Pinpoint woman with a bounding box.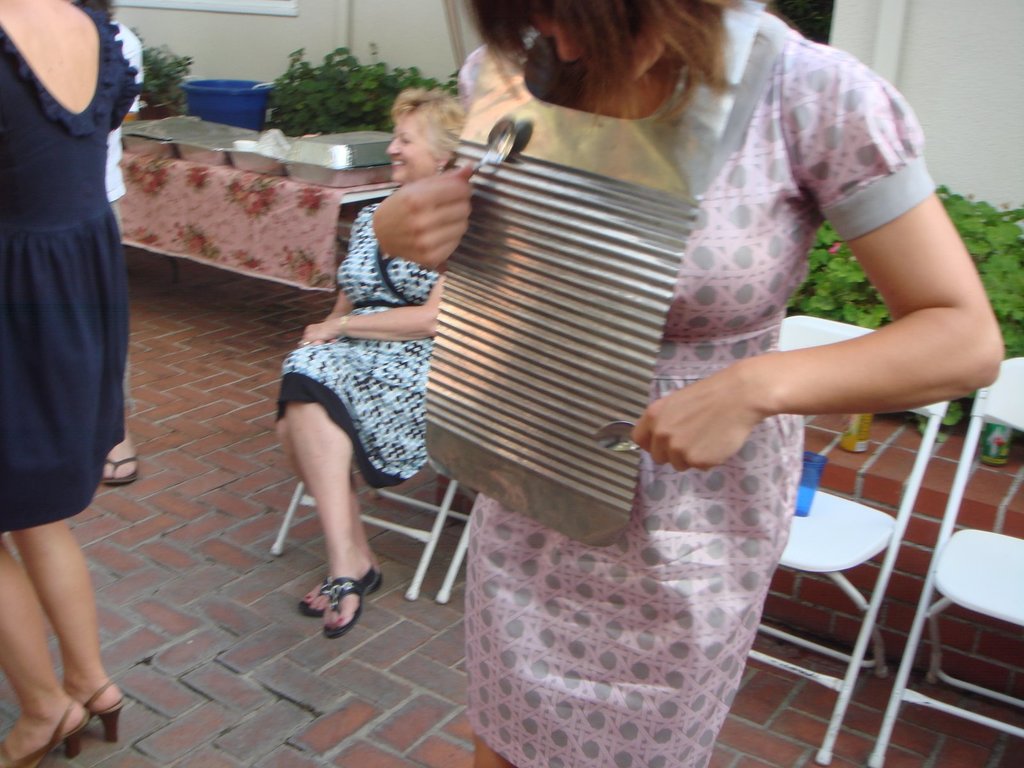
select_region(364, 0, 1011, 767).
